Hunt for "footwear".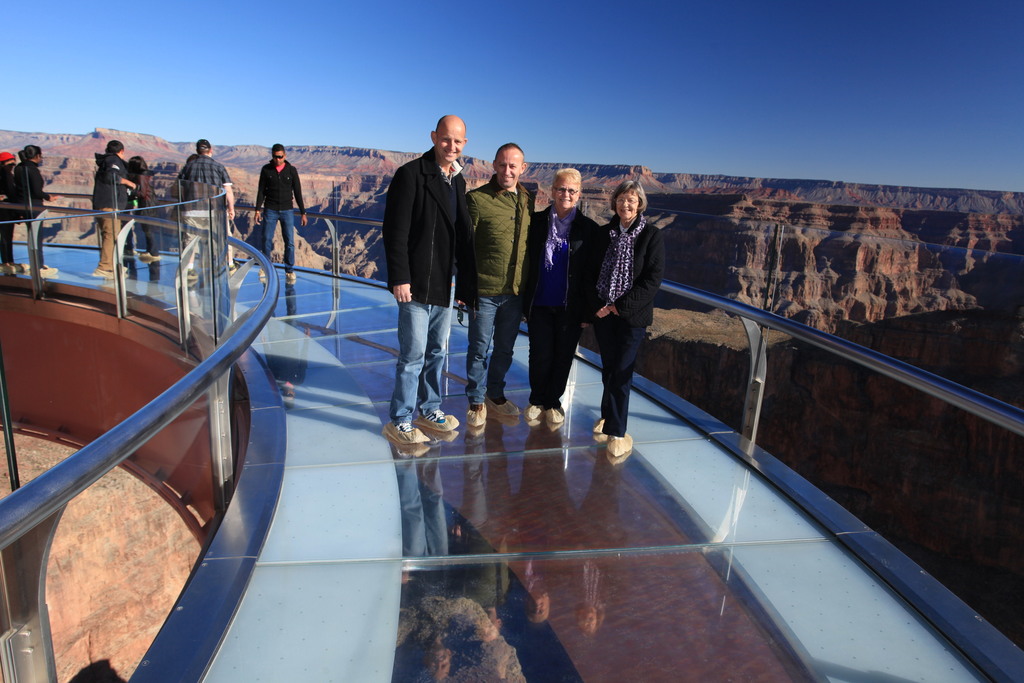
Hunted down at x1=95 y1=266 x2=114 y2=282.
